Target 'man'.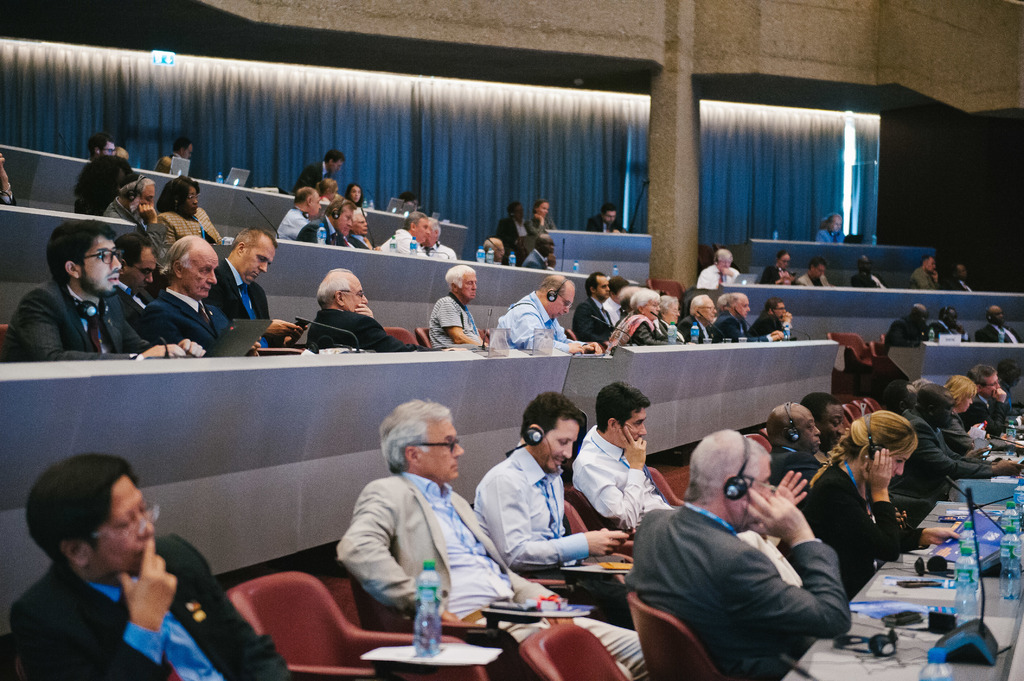
Target region: Rect(816, 205, 845, 246).
